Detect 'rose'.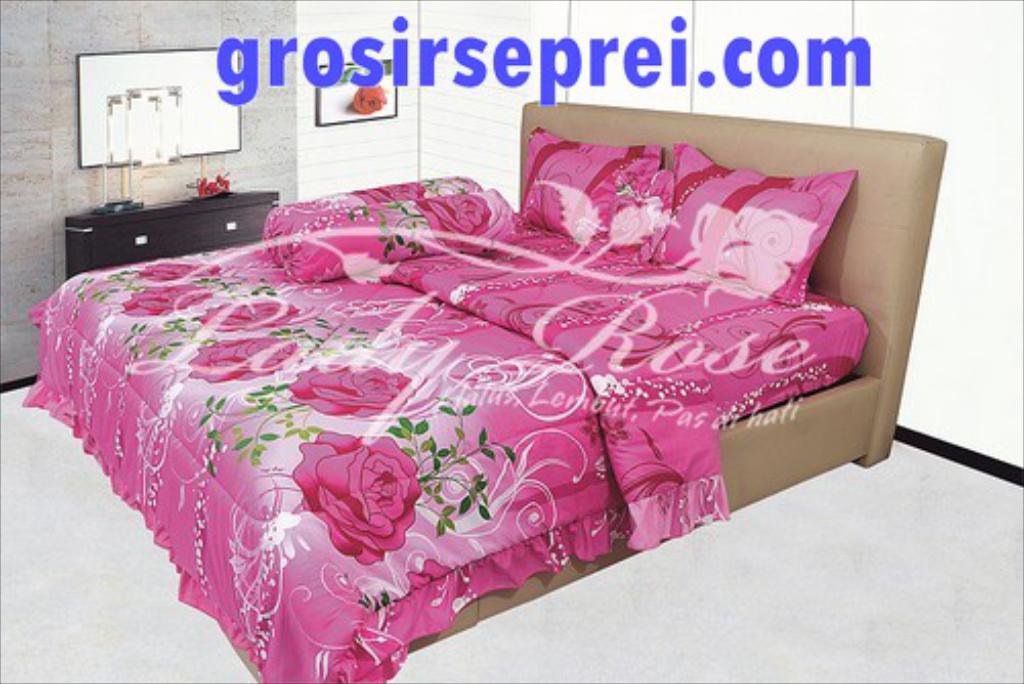
Detected at bbox=[283, 360, 422, 420].
